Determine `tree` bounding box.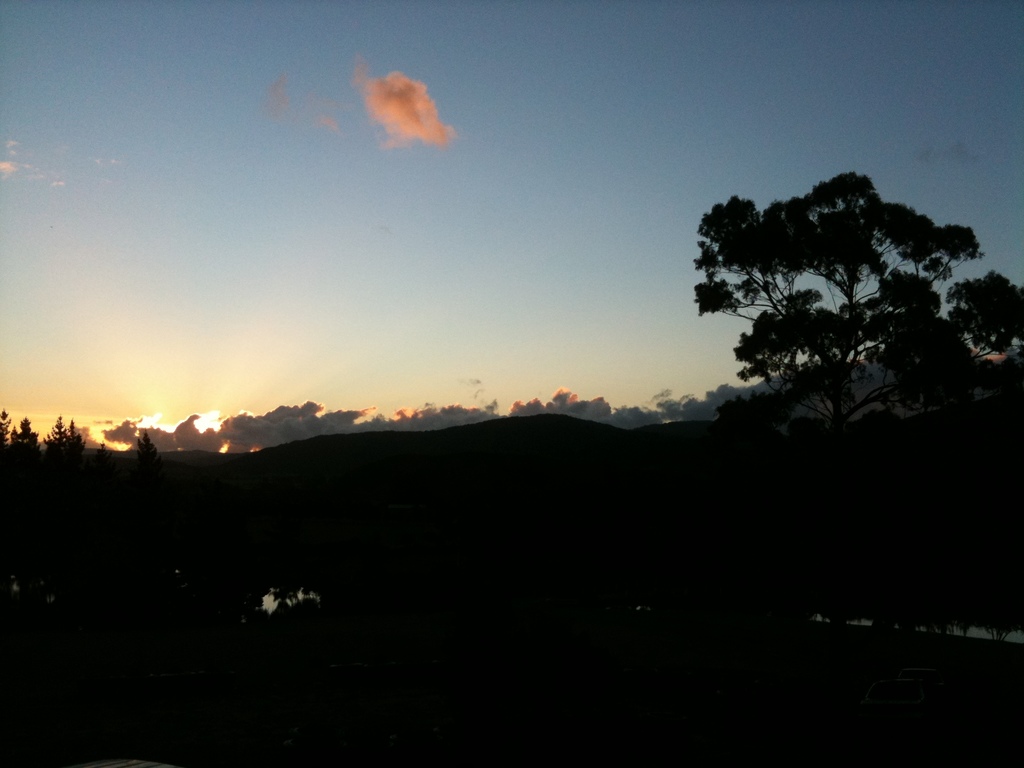
Determined: [44,415,76,471].
